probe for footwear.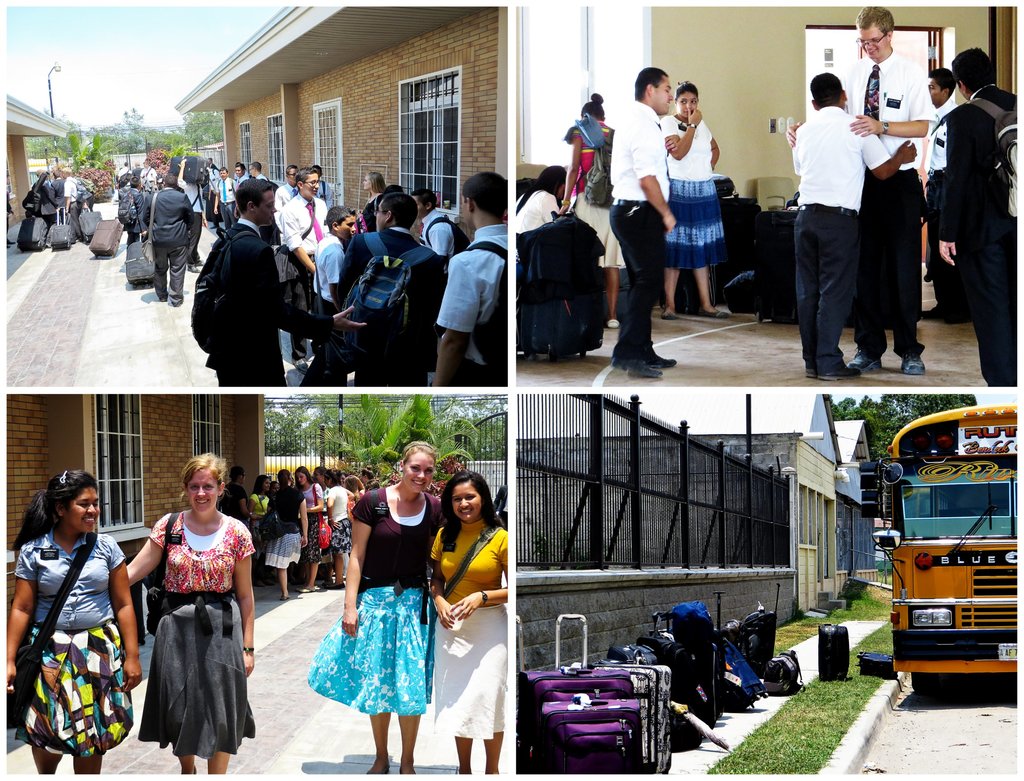
Probe result: <bbox>184, 264, 200, 275</bbox>.
